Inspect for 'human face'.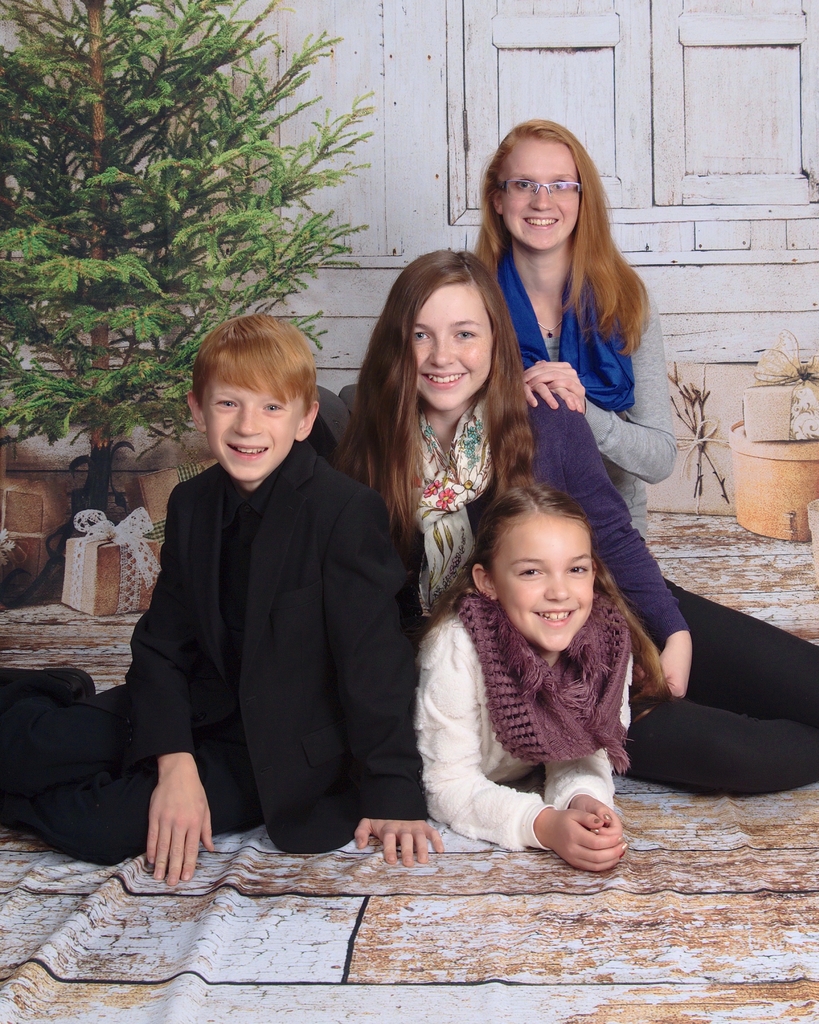
Inspection: 209:384:303:491.
